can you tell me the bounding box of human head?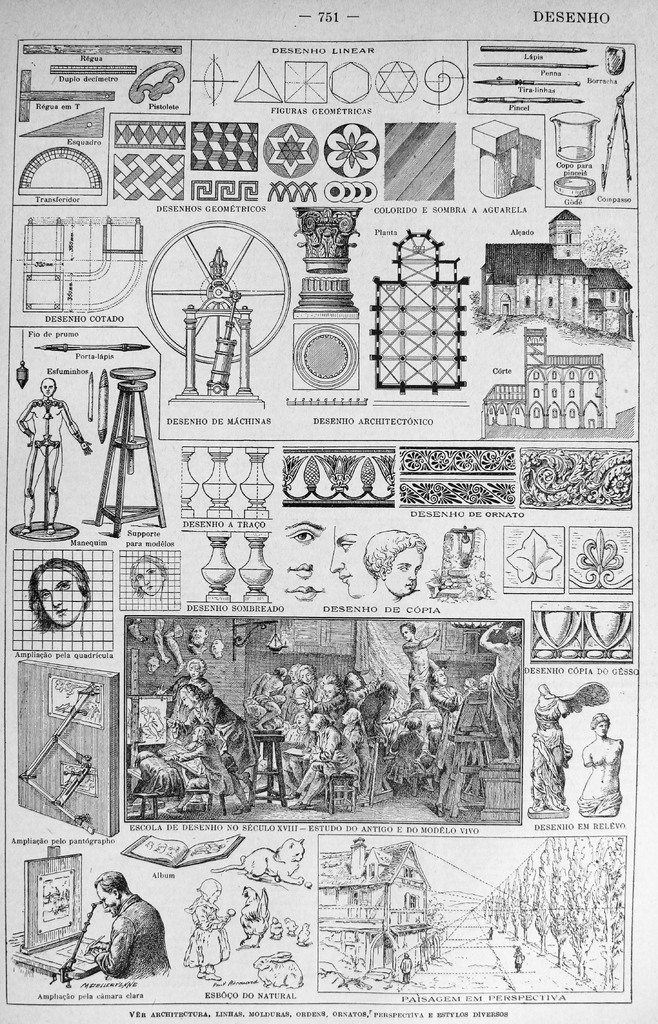
[292,707,305,732].
